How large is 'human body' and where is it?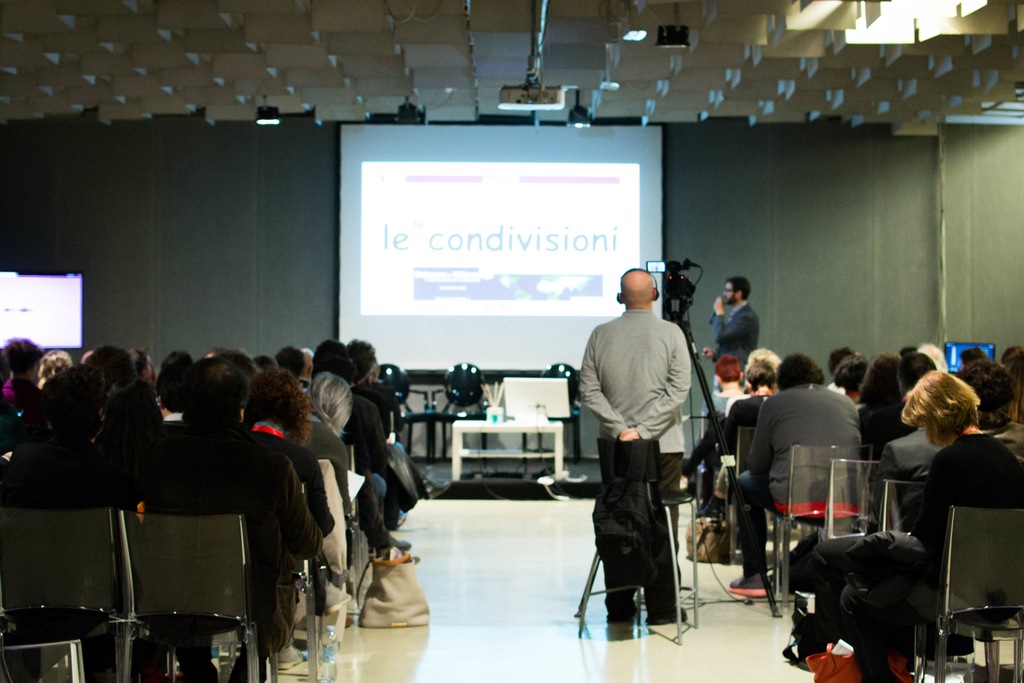
Bounding box: l=590, t=264, r=705, b=638.
